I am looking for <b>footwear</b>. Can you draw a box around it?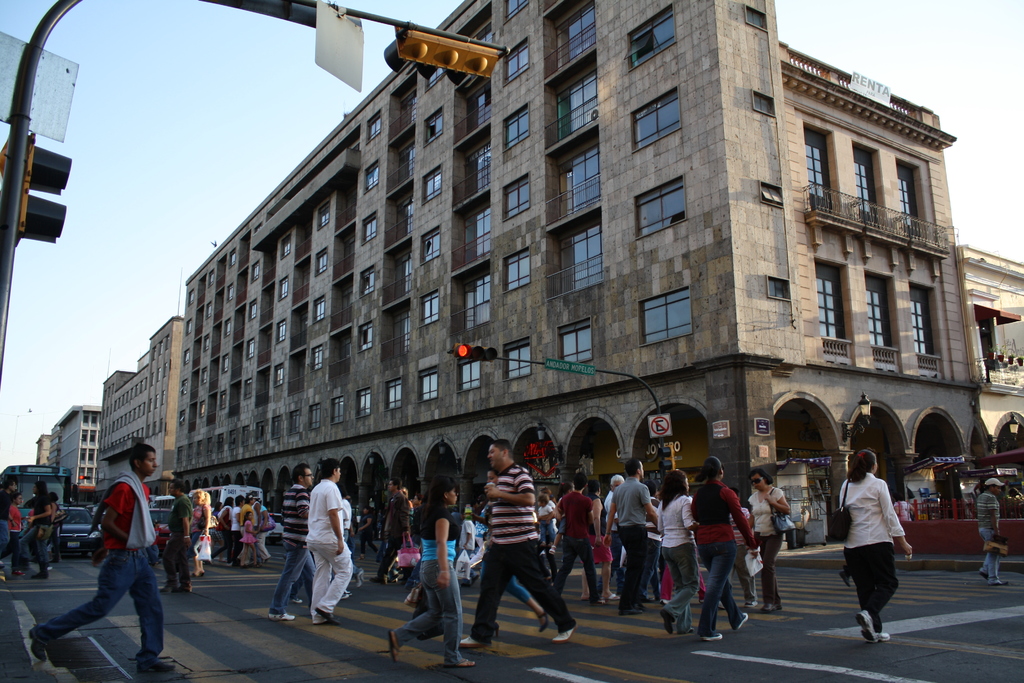
Sure, the bounding box is locate(981, 572, 988, 581).
